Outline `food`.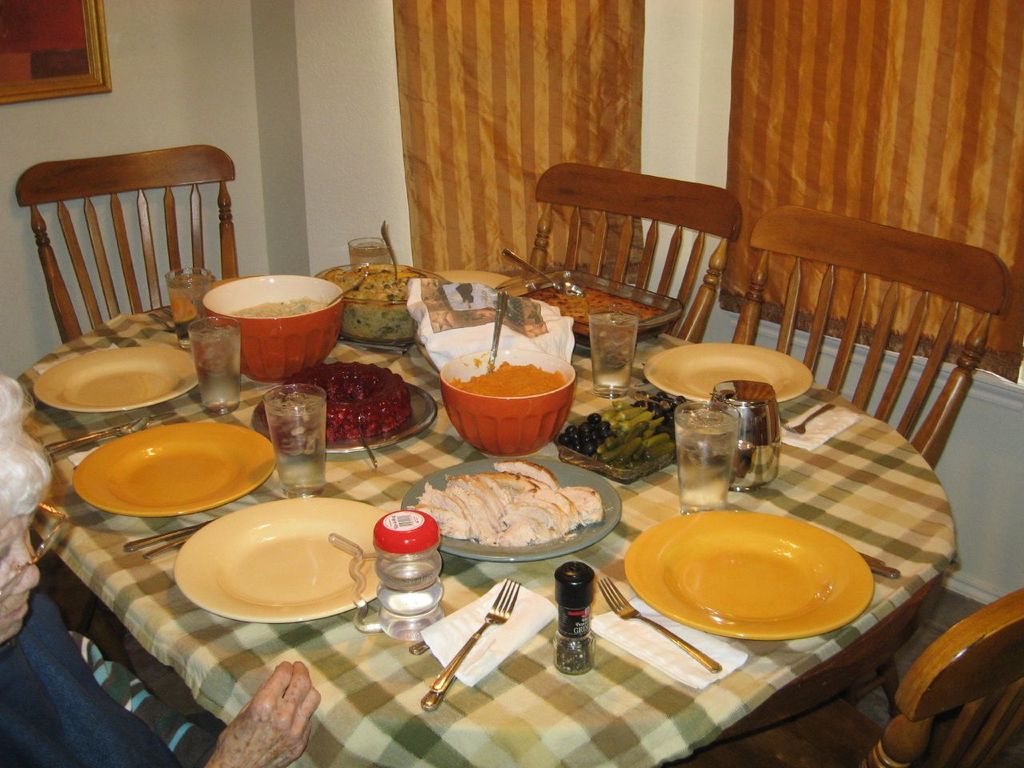
Outline: [left=292, top=358, right=409, bottom=460].
